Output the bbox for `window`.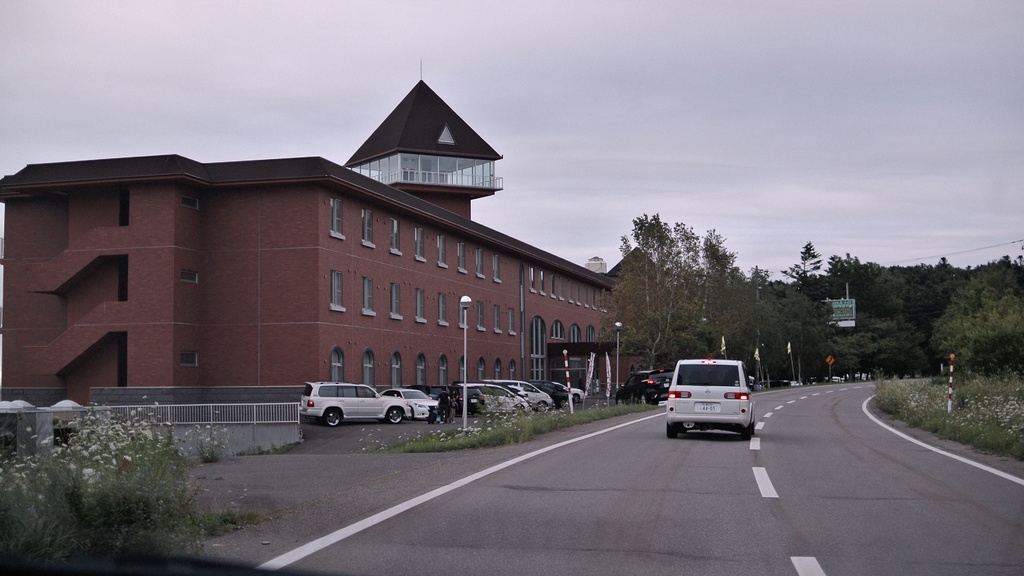
x1=560, y1=279, x2=565, y2=300.
